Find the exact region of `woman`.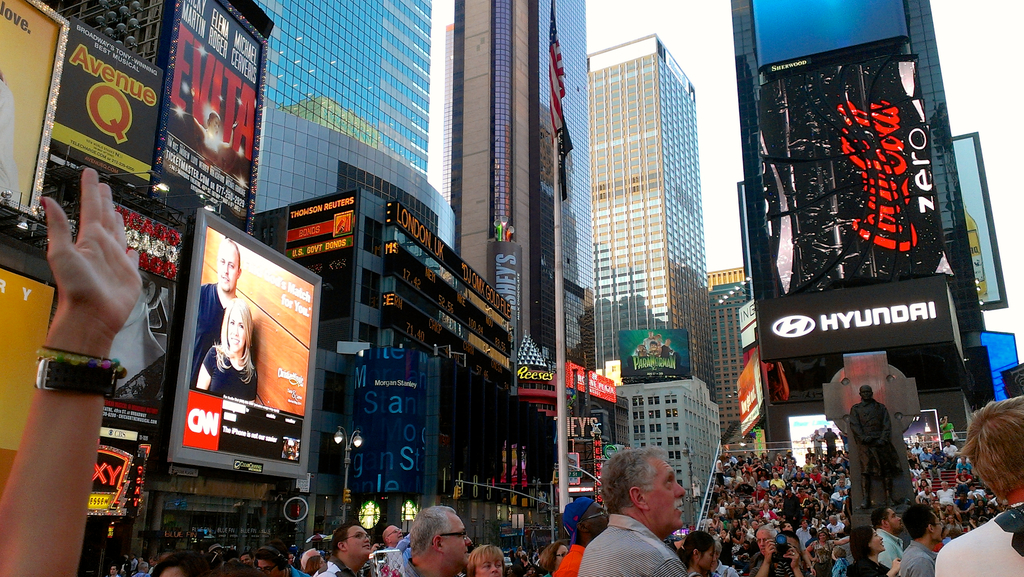
Exact region: [x1=845, y1=524, x2=905, y2=576].
